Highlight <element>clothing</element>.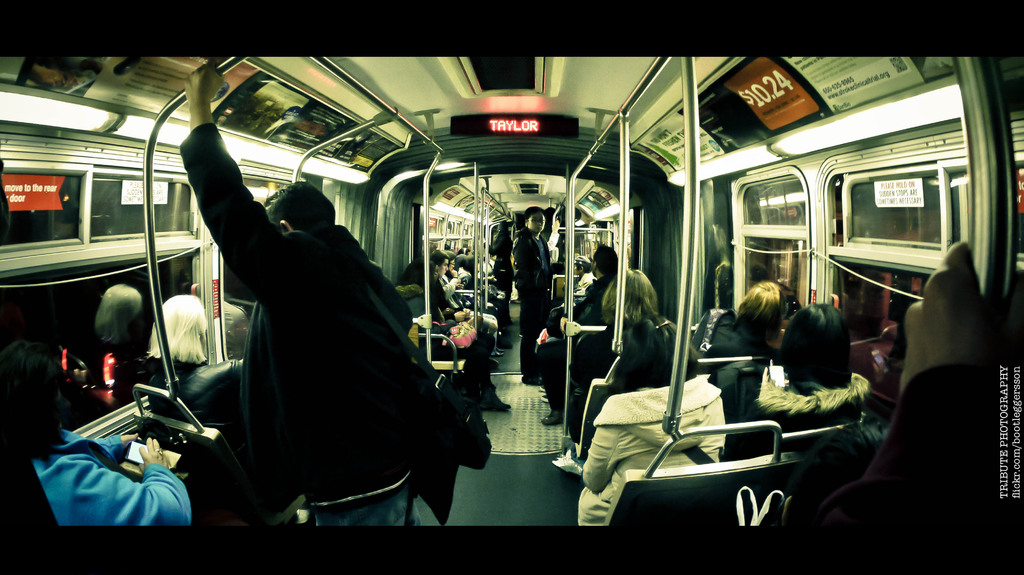
Highlighted region: box=[486, 224, 518, 334].
